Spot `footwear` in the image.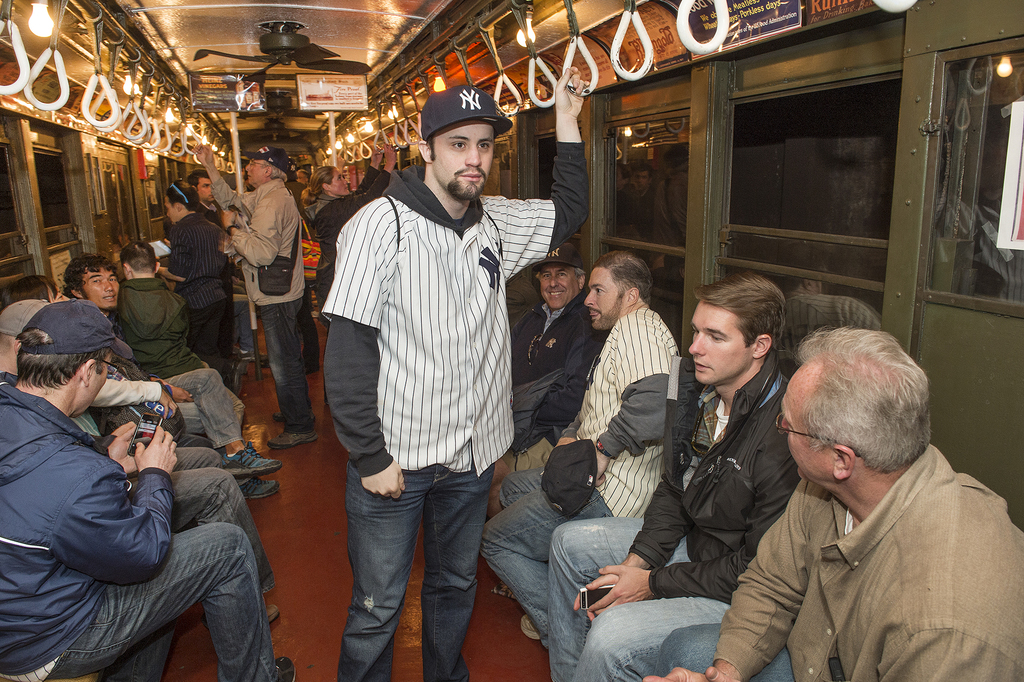
`footwear` found at select_region(265, 427, 320, 451).
